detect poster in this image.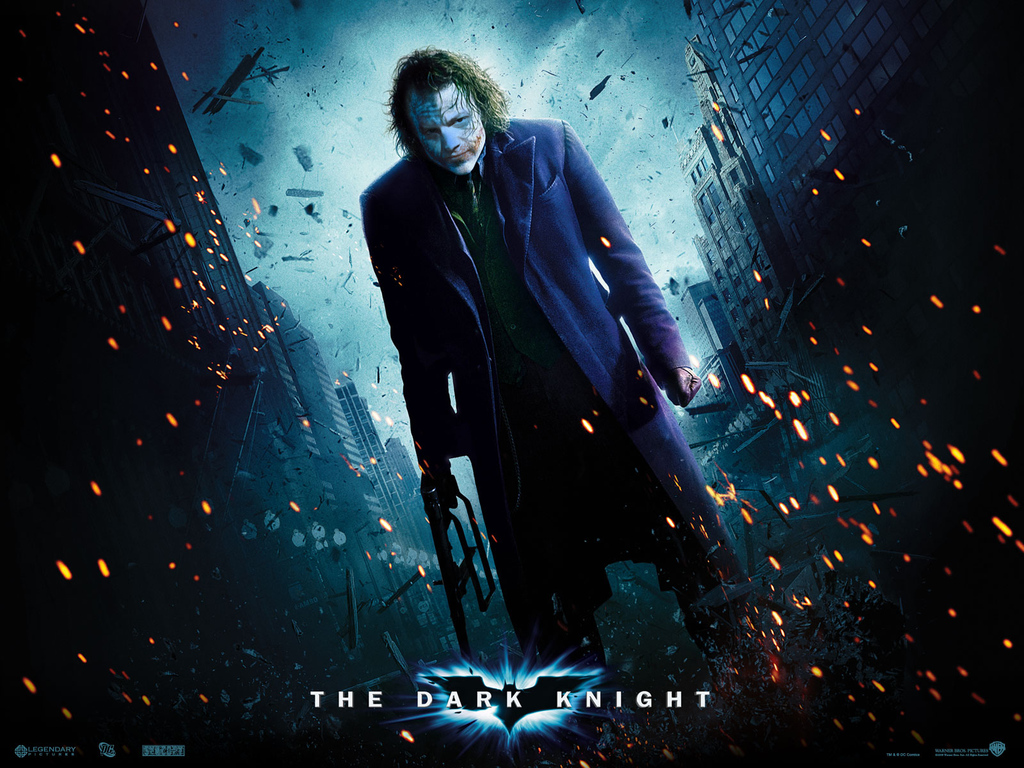
Detection: Rect(0, 0, 1023, 767).
